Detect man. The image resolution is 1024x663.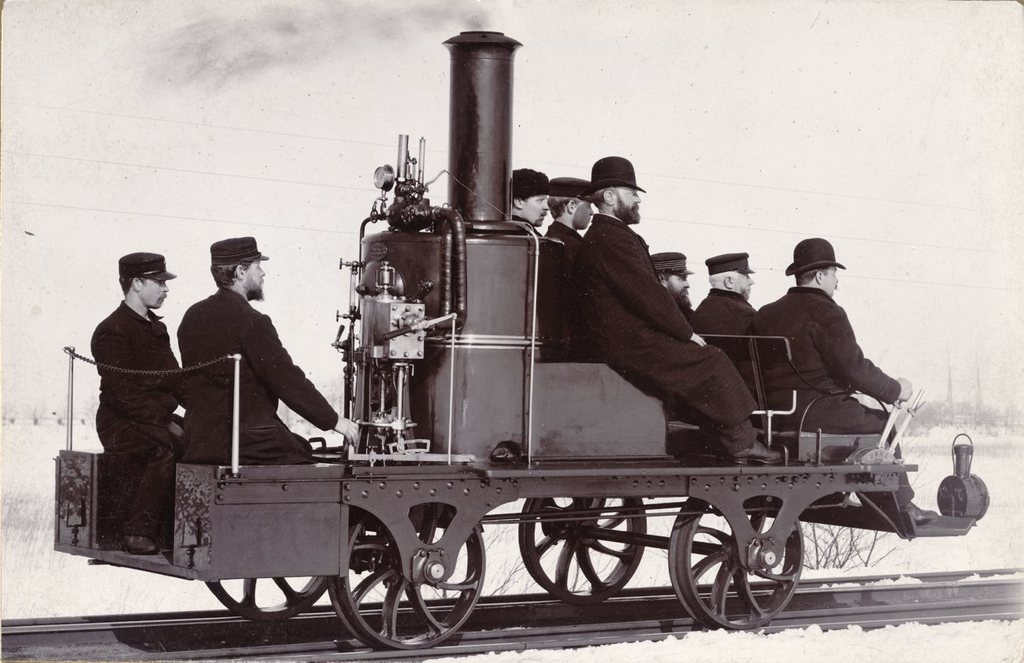
box=[535, 178, 597, 361].
